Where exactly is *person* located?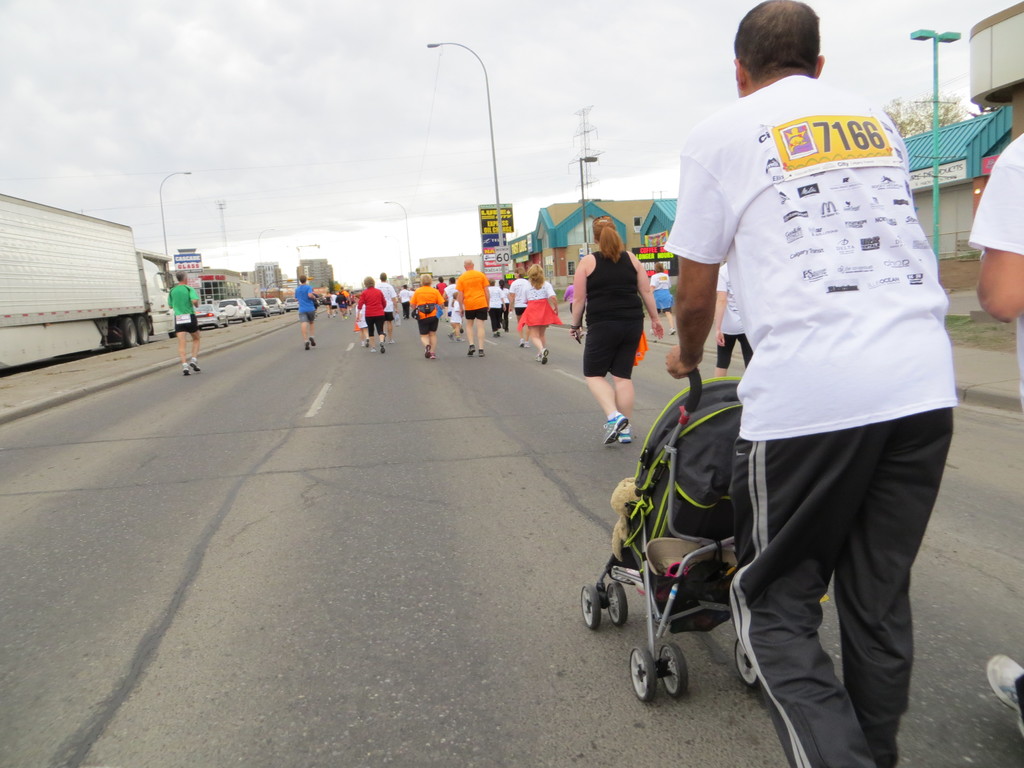
Its bounding box is [708,259,751,389].
